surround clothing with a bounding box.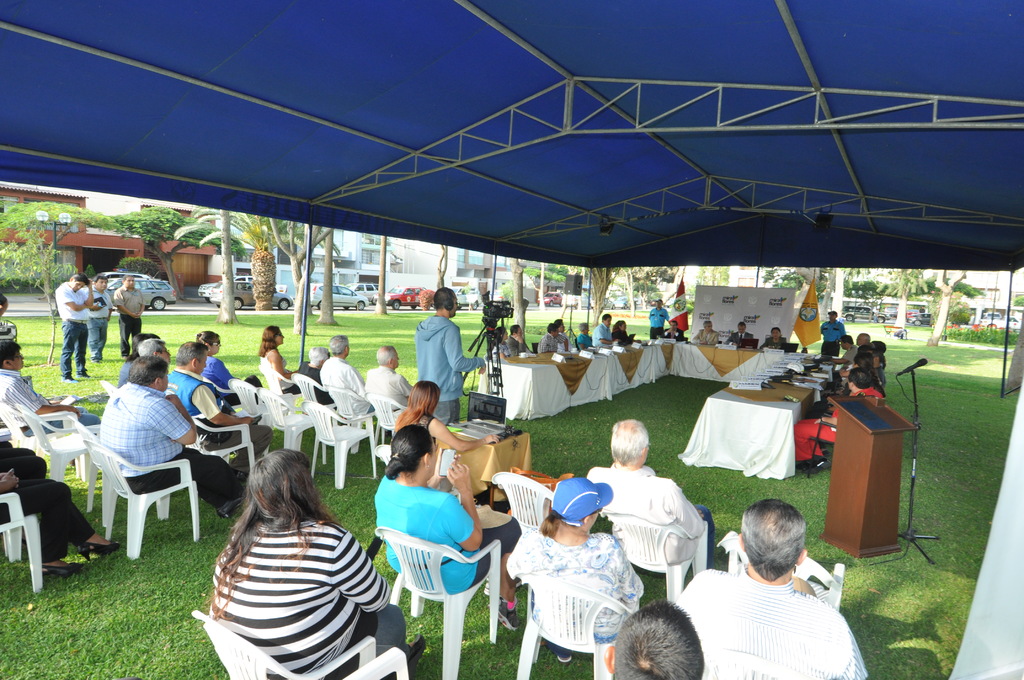
<region>557, 329, 574, 352</region>.
